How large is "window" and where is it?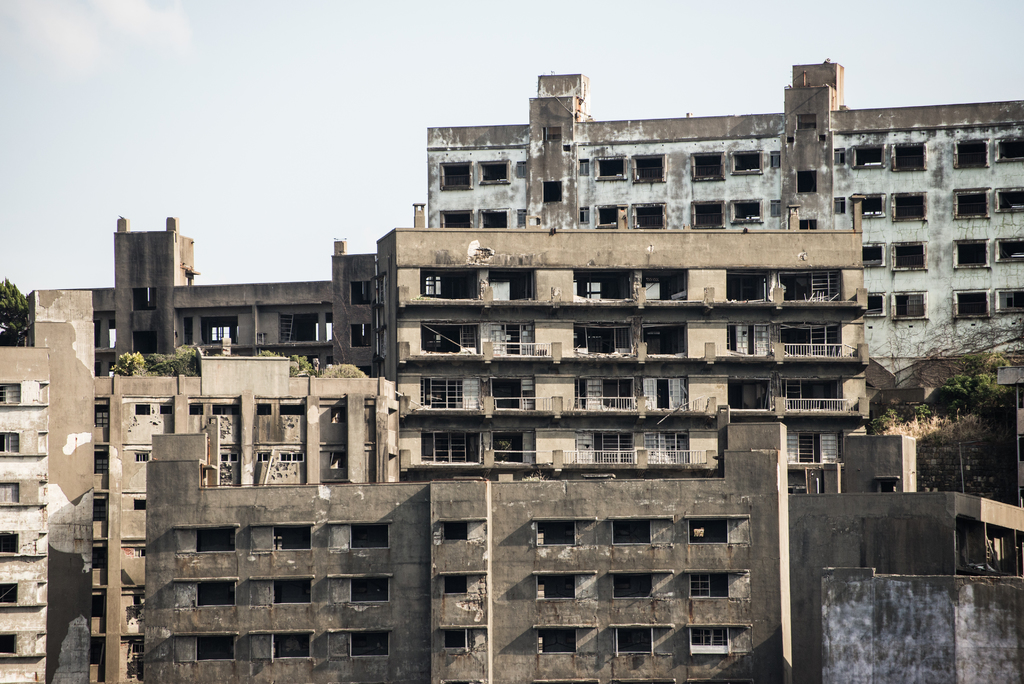
Bounding box: <region>691, 149, 725, 178</region>.
